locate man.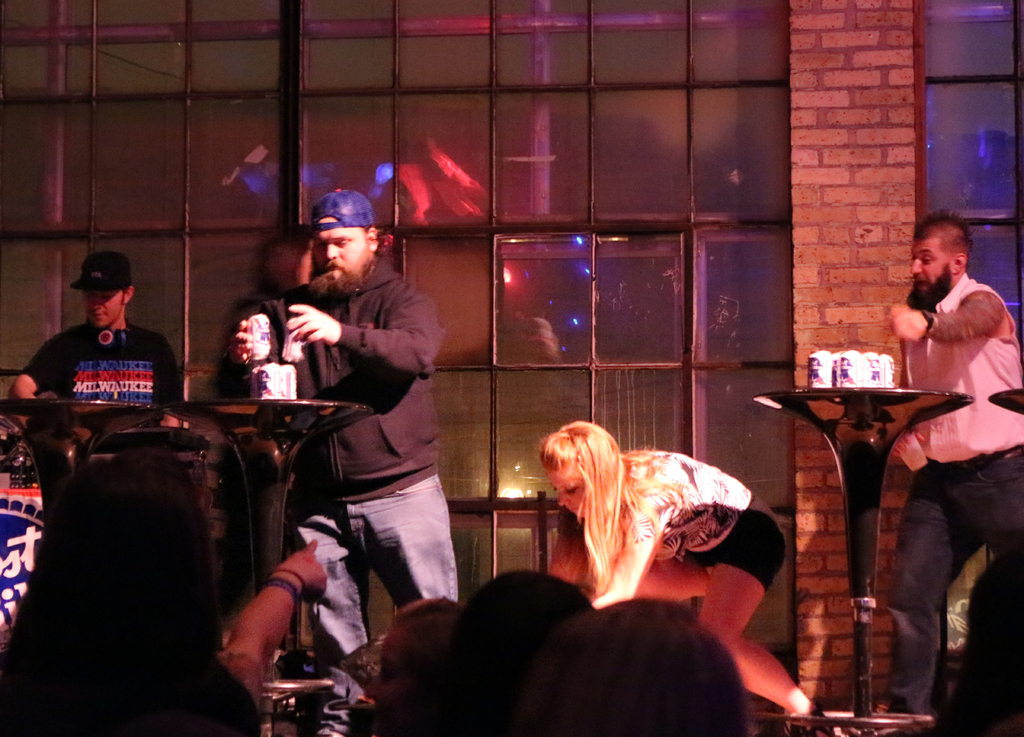
Bounding box: 868, 209, 1023, 736.
